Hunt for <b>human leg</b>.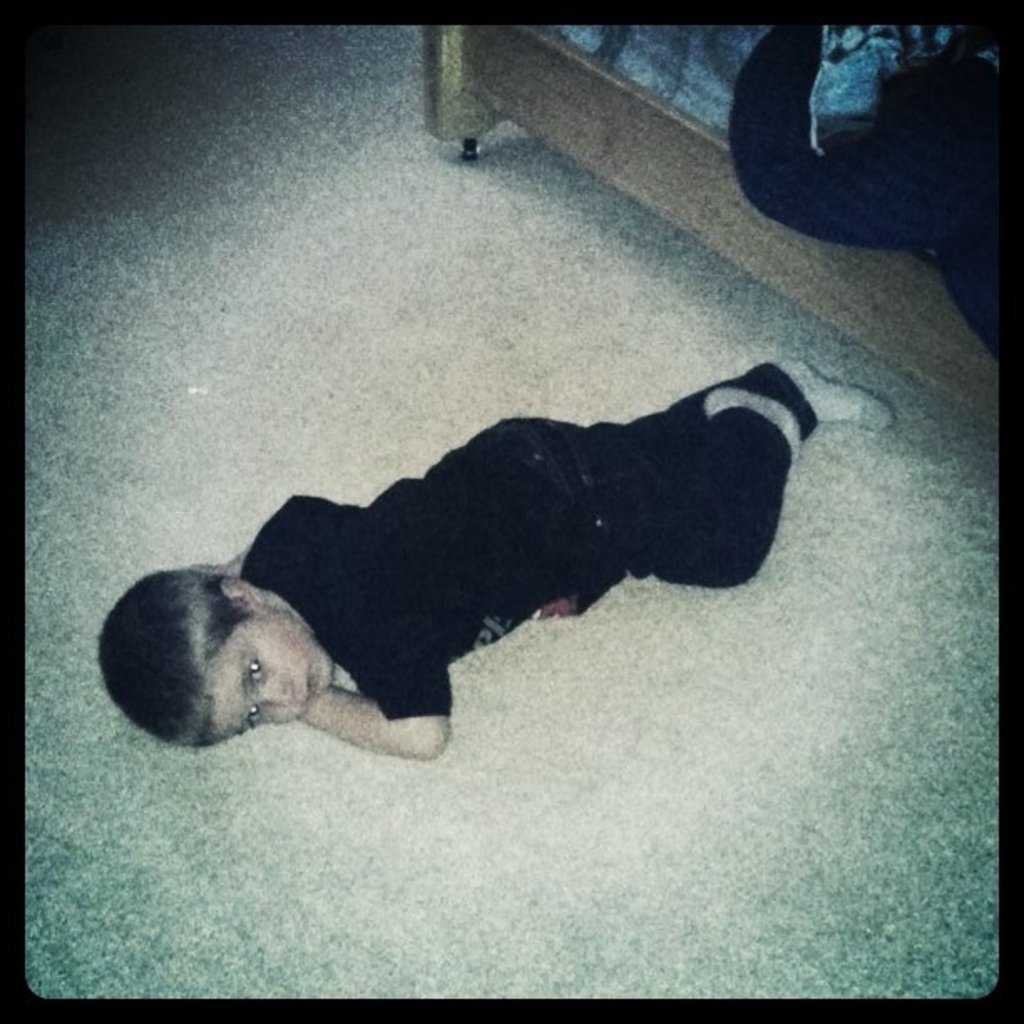
Hunted down at l=554, t=381, r=803, b=587.
